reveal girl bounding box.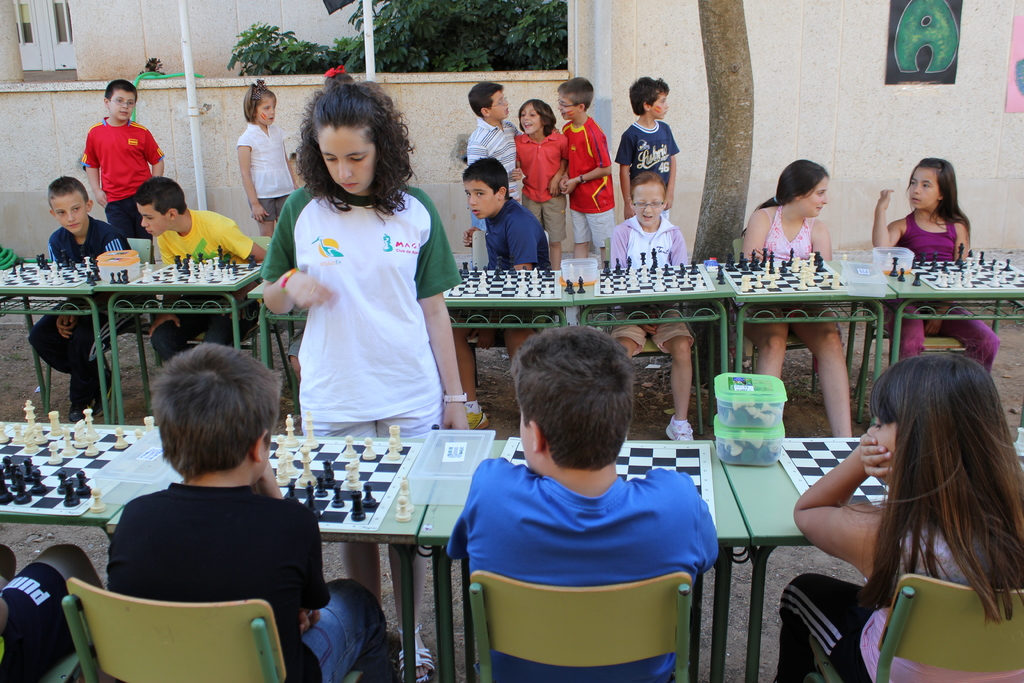
Revealed: 872,155,1002,378.
